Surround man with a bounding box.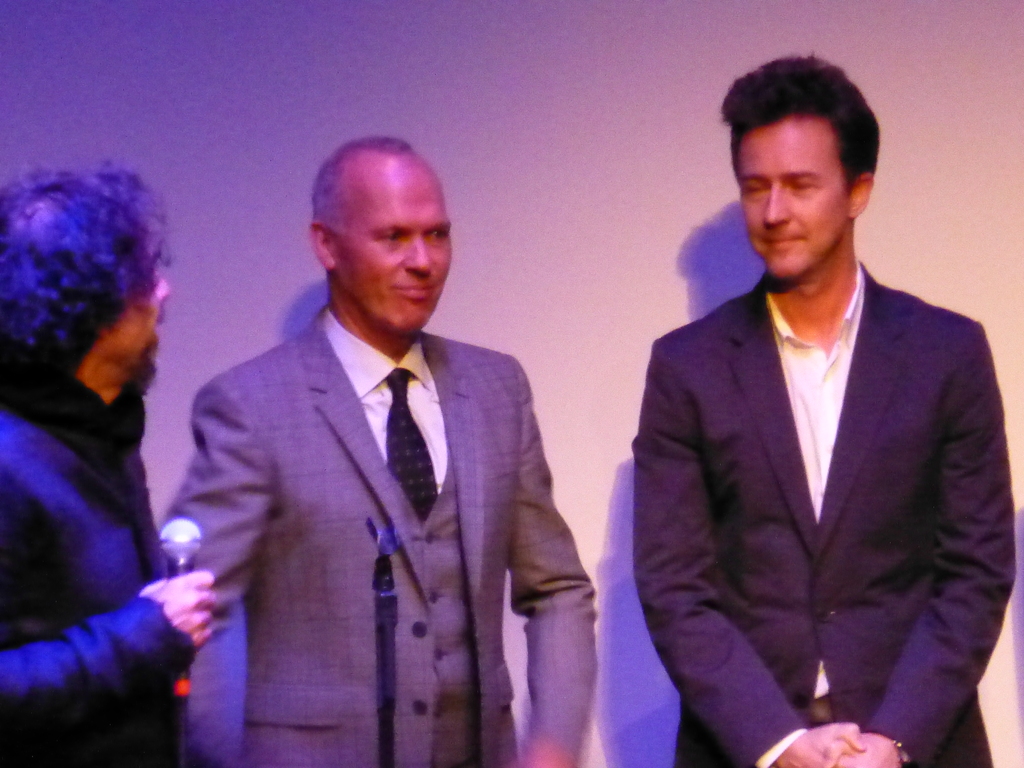
left=632, top=49, right=1016, bottom=767.
